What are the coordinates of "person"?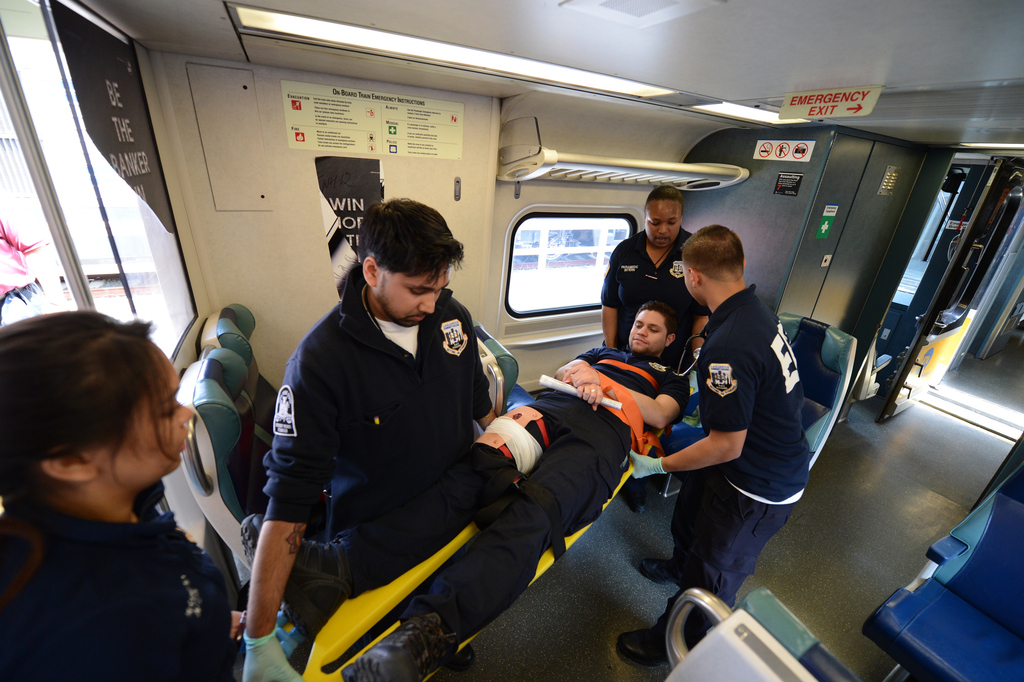
x1=643 y1=244 x2=810 y2=644.
